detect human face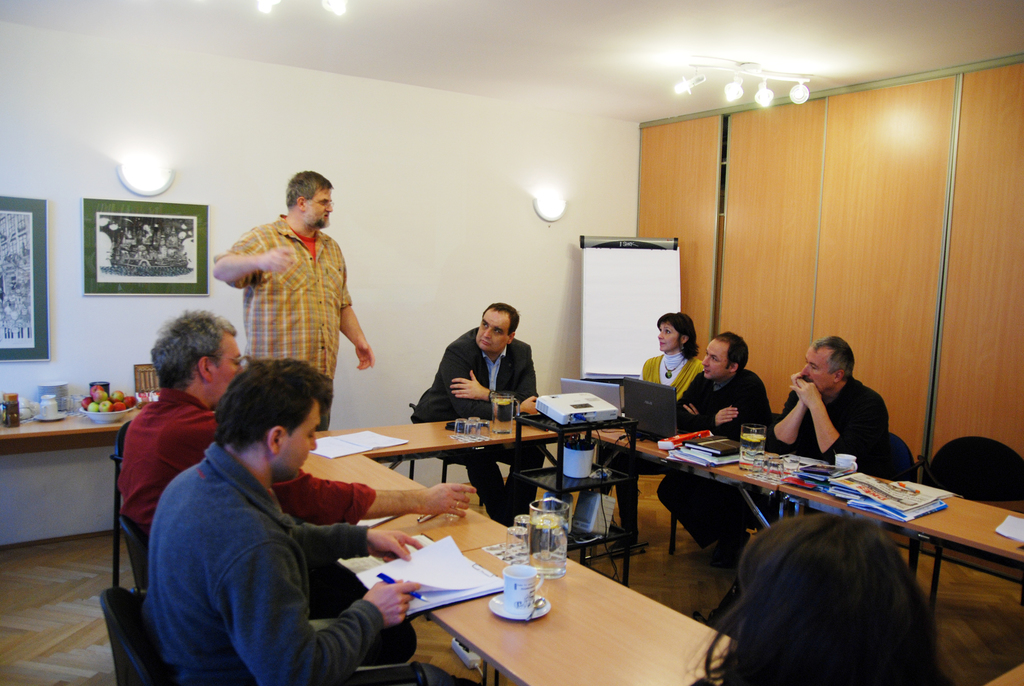
bbox=[475, 311, 507, 350]
